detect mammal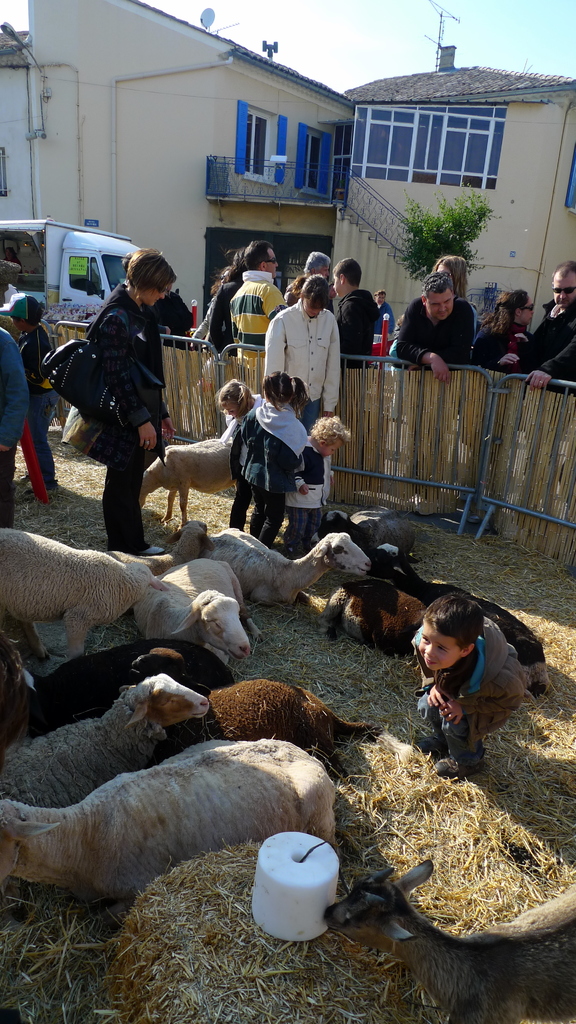
{"left": 399, "top": 605, "right": 532, "bottom": 792}
